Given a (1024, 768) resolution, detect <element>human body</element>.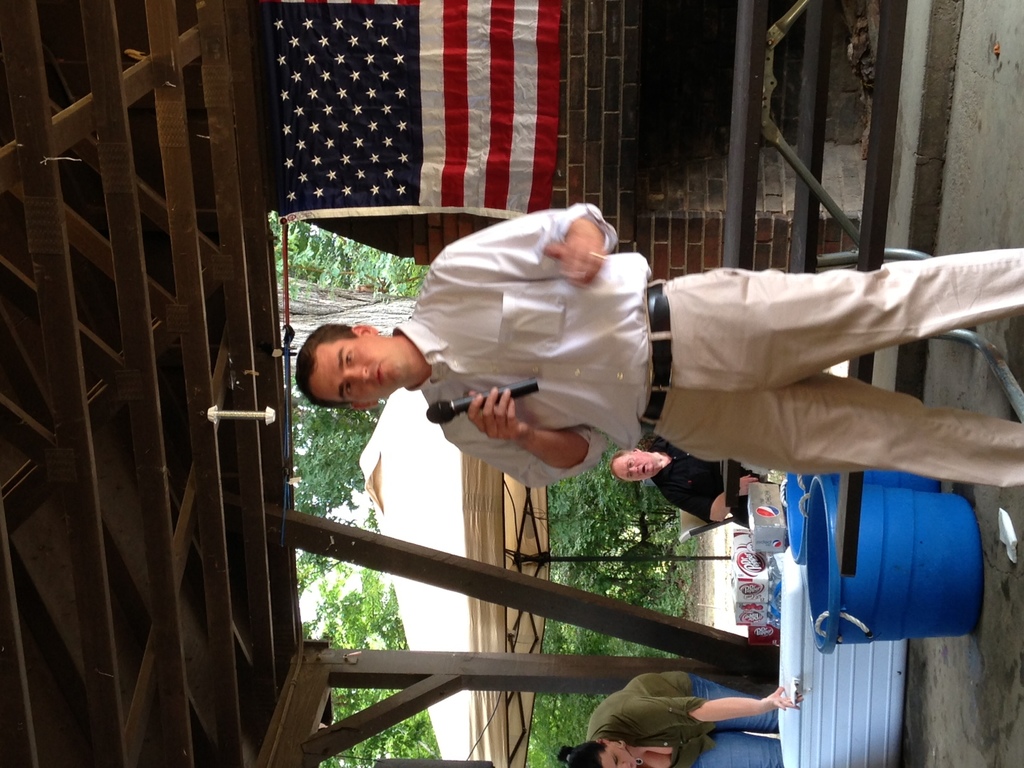
[x1=609, y1=436, x2=772, y2=522].
